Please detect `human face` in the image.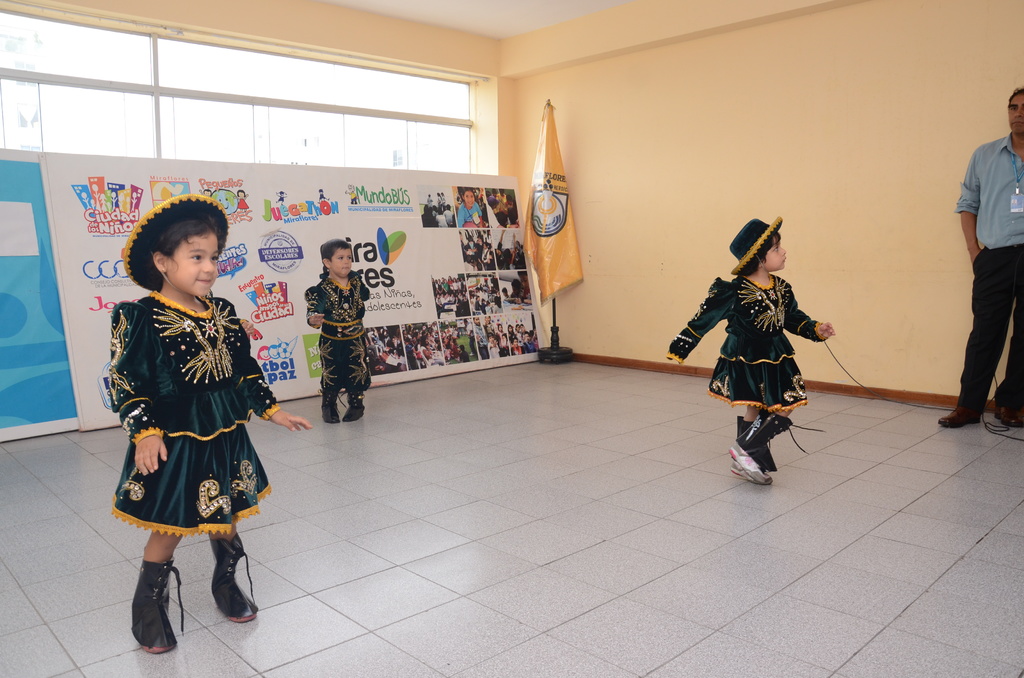
Rect(1011, 97, 1023, 131).
